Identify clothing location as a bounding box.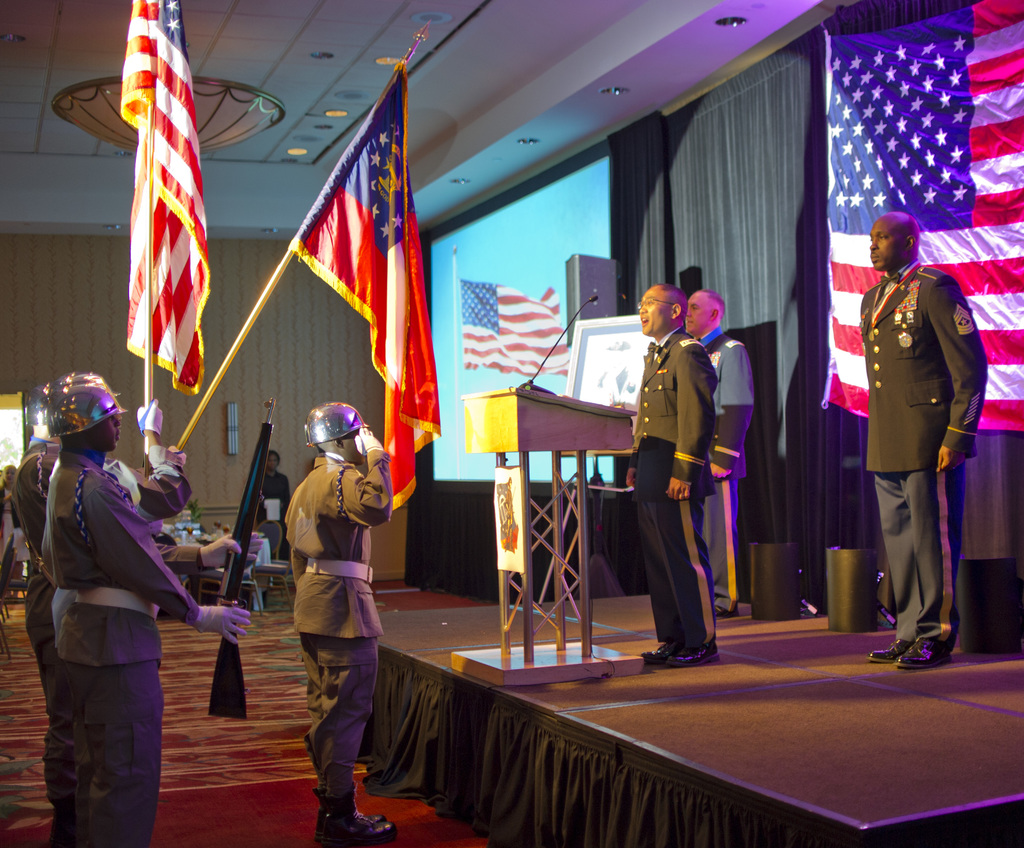
Rect(848, 209, 993, 657).
